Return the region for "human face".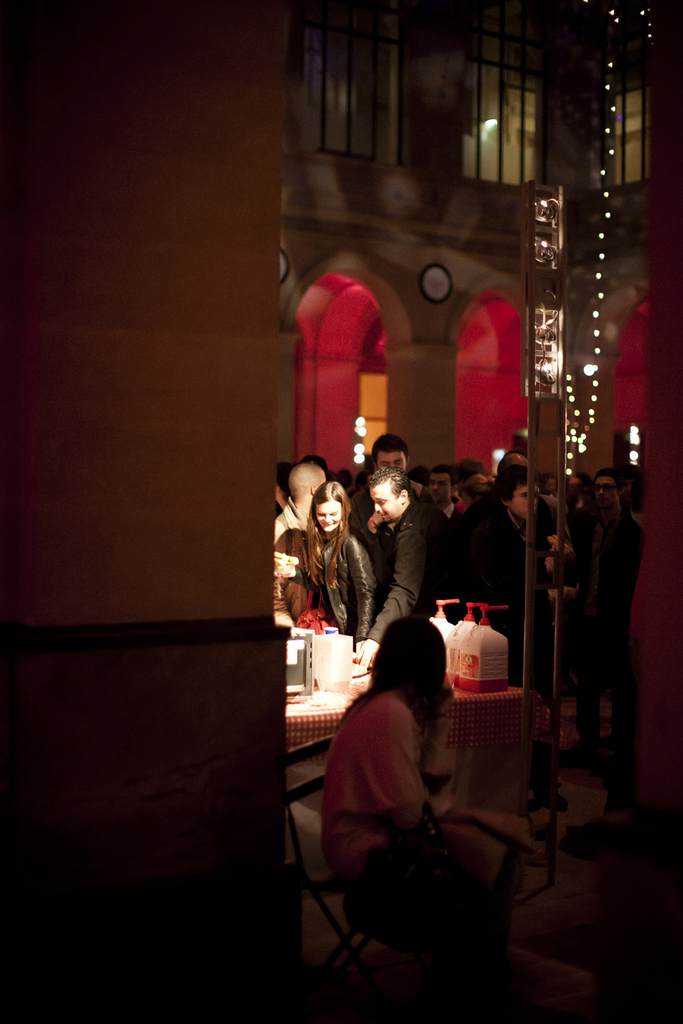
box=[369, 479, 399, 523].
